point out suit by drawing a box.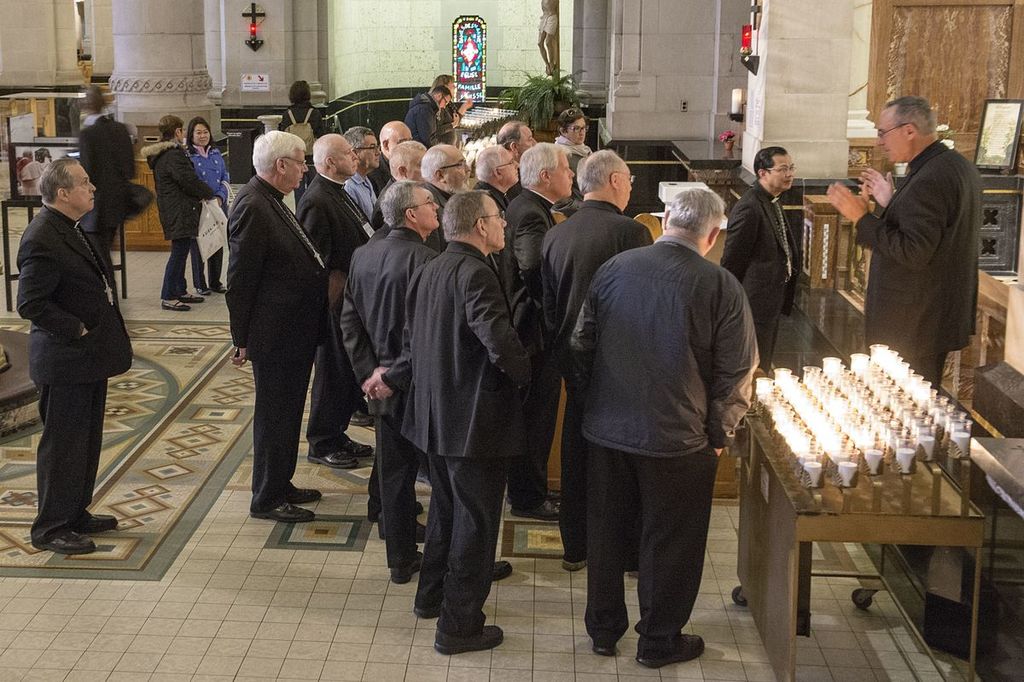
720:184:813:432.
